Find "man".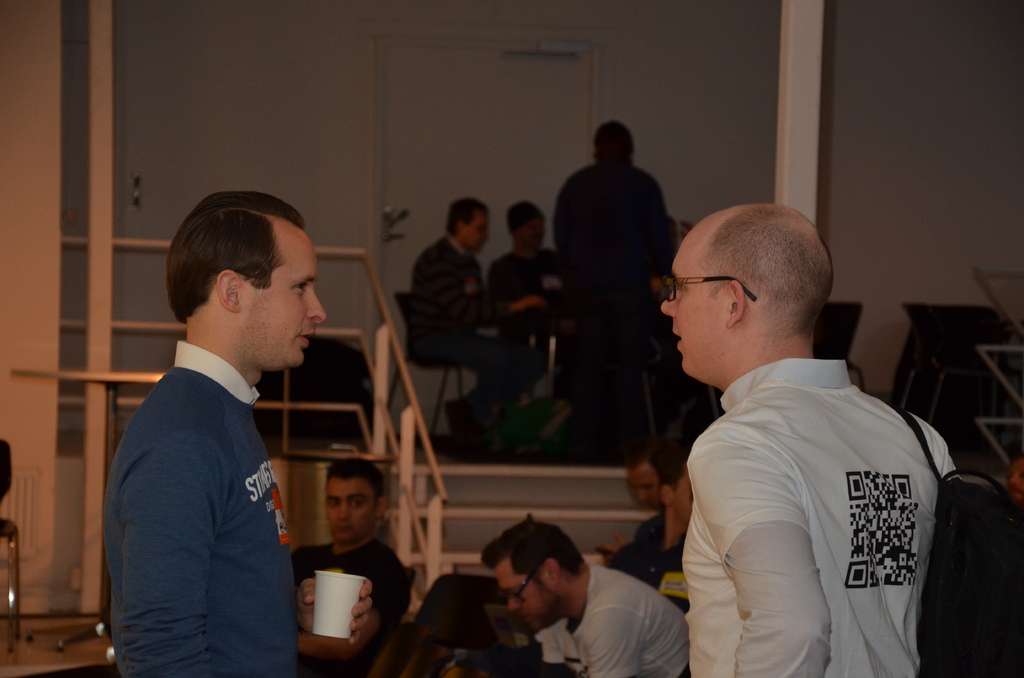
box=[623, 452, 654, 502].
